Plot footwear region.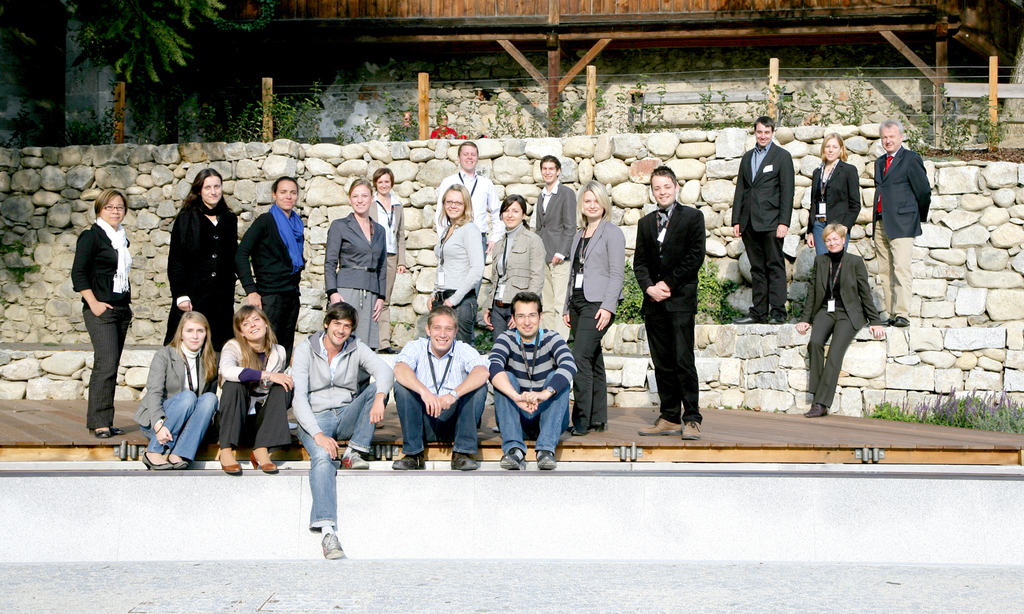
Plotted at {"x1": 319, "y1": 531, "x2": 342, "y2": 558}.
